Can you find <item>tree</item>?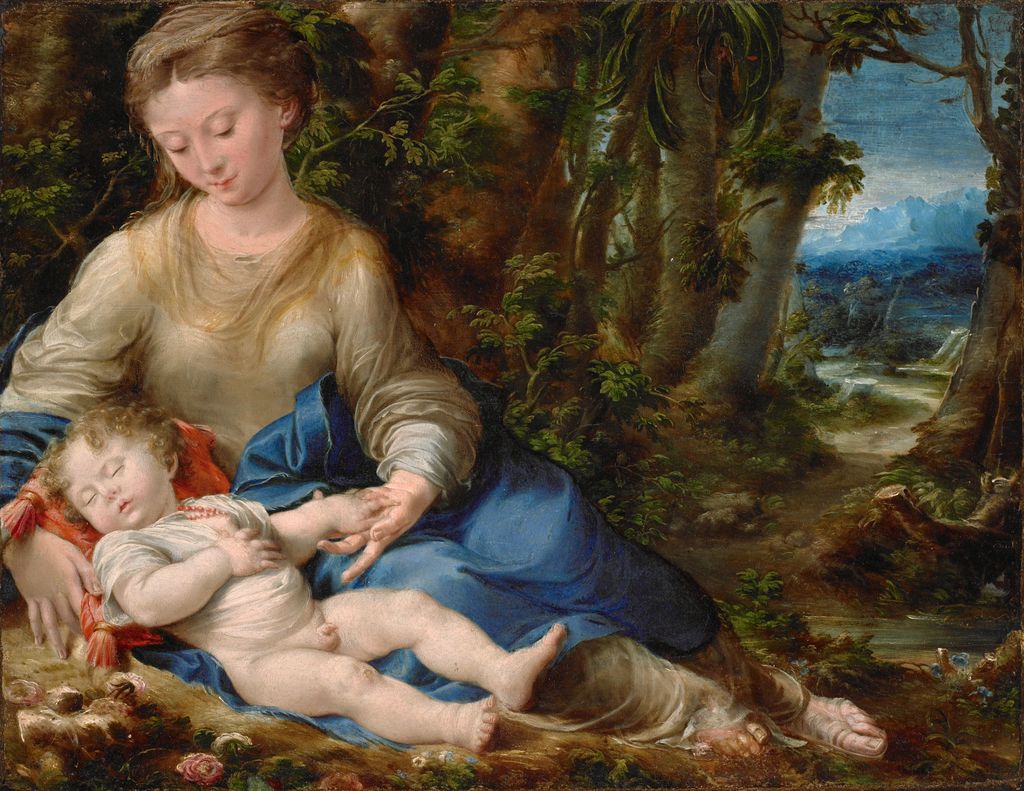
Yes, bounding box: 0,0,1023,612.
